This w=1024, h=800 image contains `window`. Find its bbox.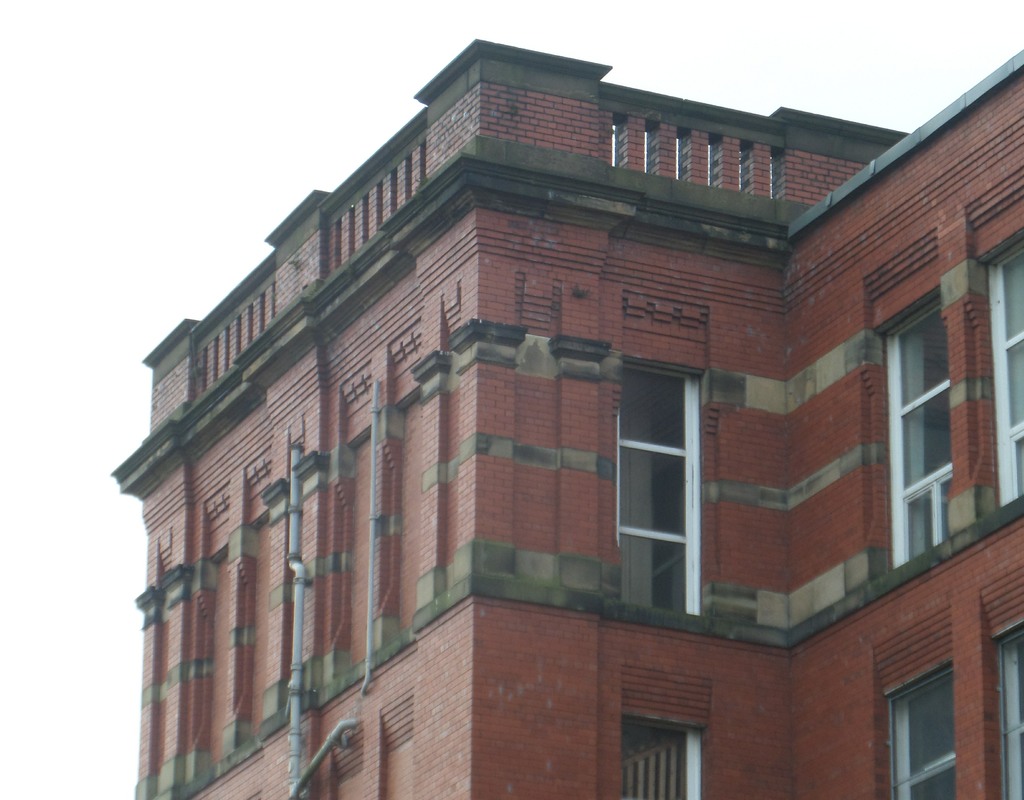
{"x1": 874, "y1": 279, "x2": 951, "y2": 590}.
